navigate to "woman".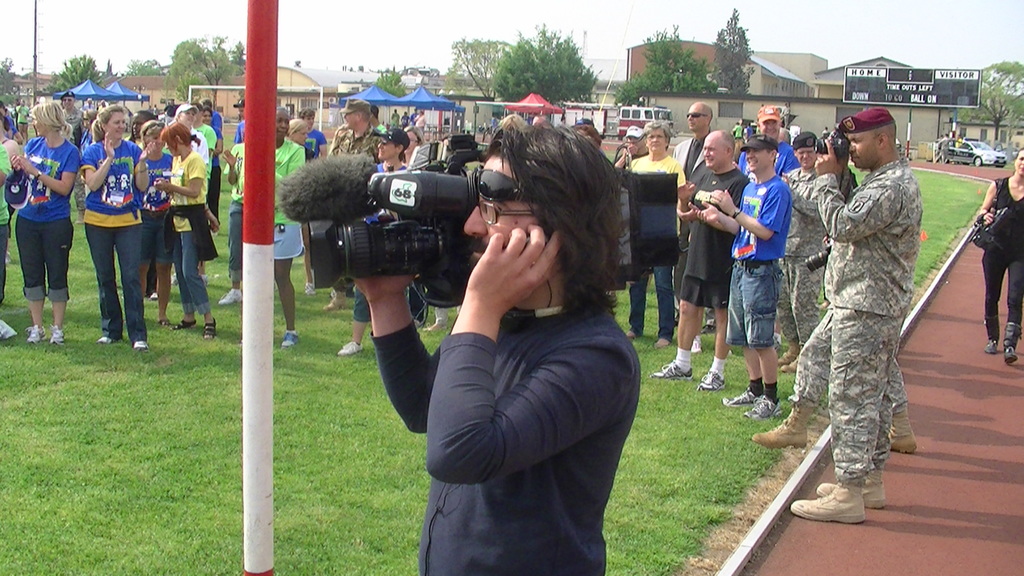
Navigation target: bbox=[298, 106, 332, 161].
